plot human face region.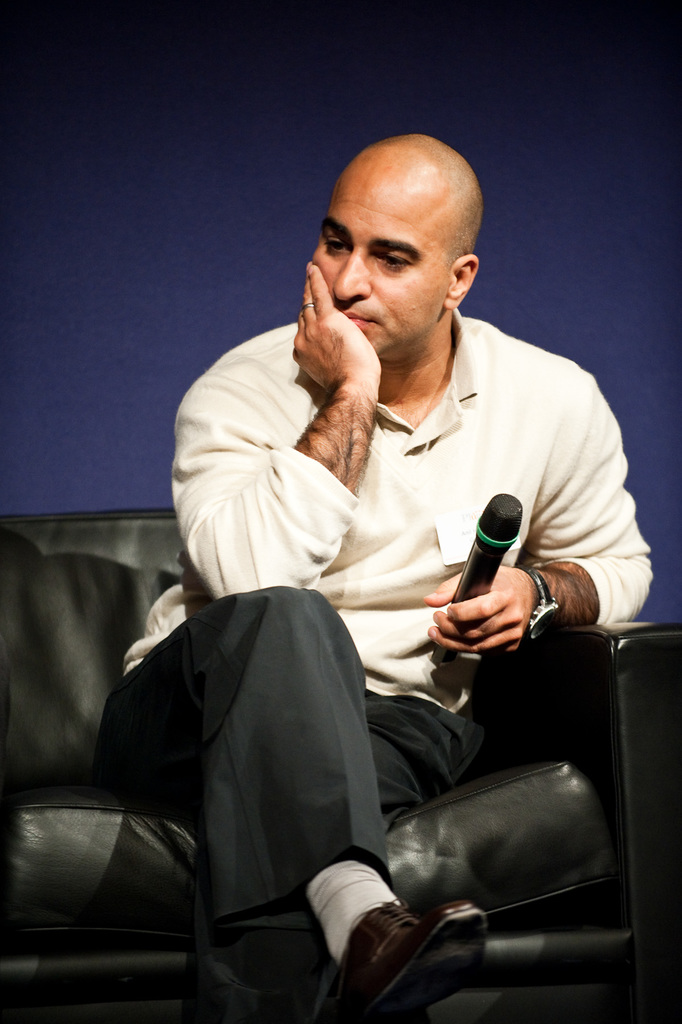
Plotted at 310, 154, 454, 357.
